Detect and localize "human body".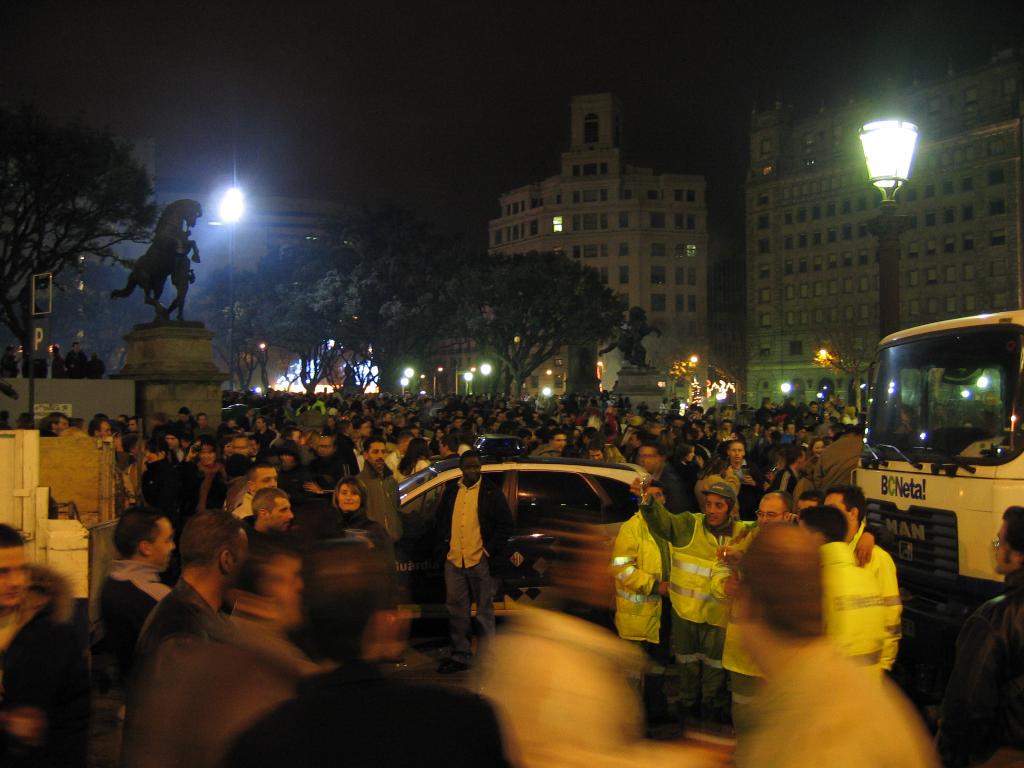
Localized at 662 435 710 524.
